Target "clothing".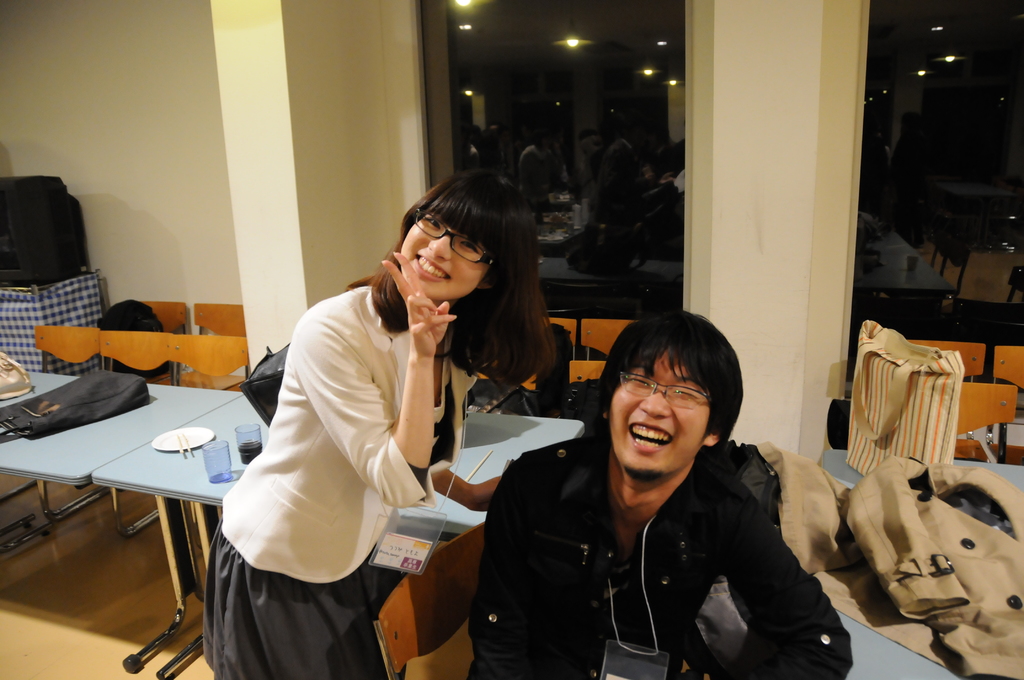
Target region: <bbox>466, 433, 857, 679</bbox>.
